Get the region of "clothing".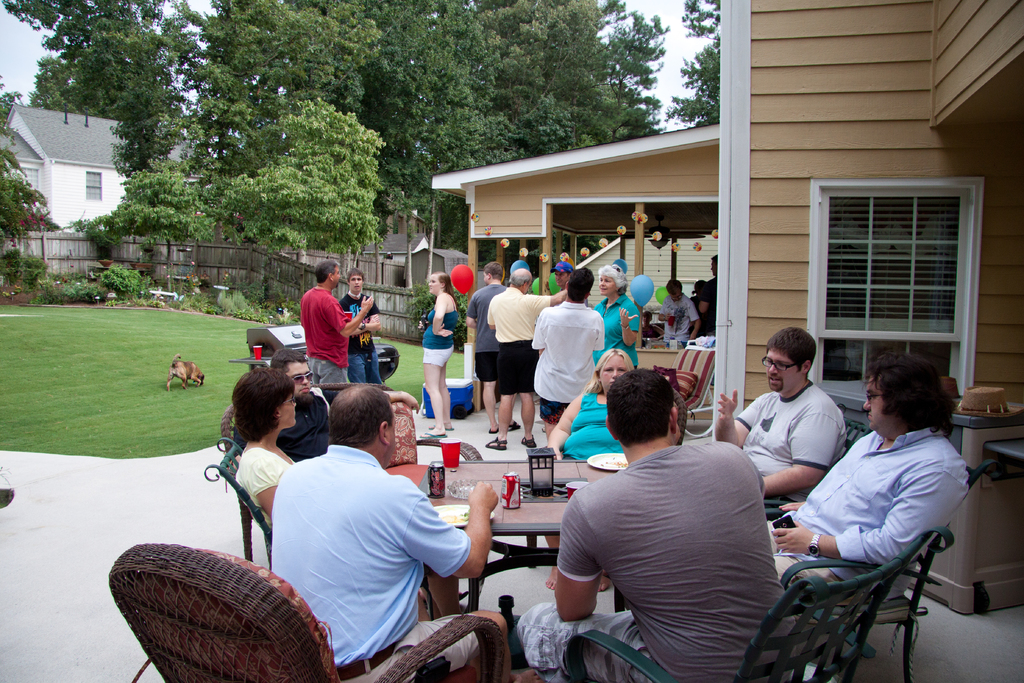
{"x1": 300, "y1": 283, "x2": 352, "y2": 395}.
